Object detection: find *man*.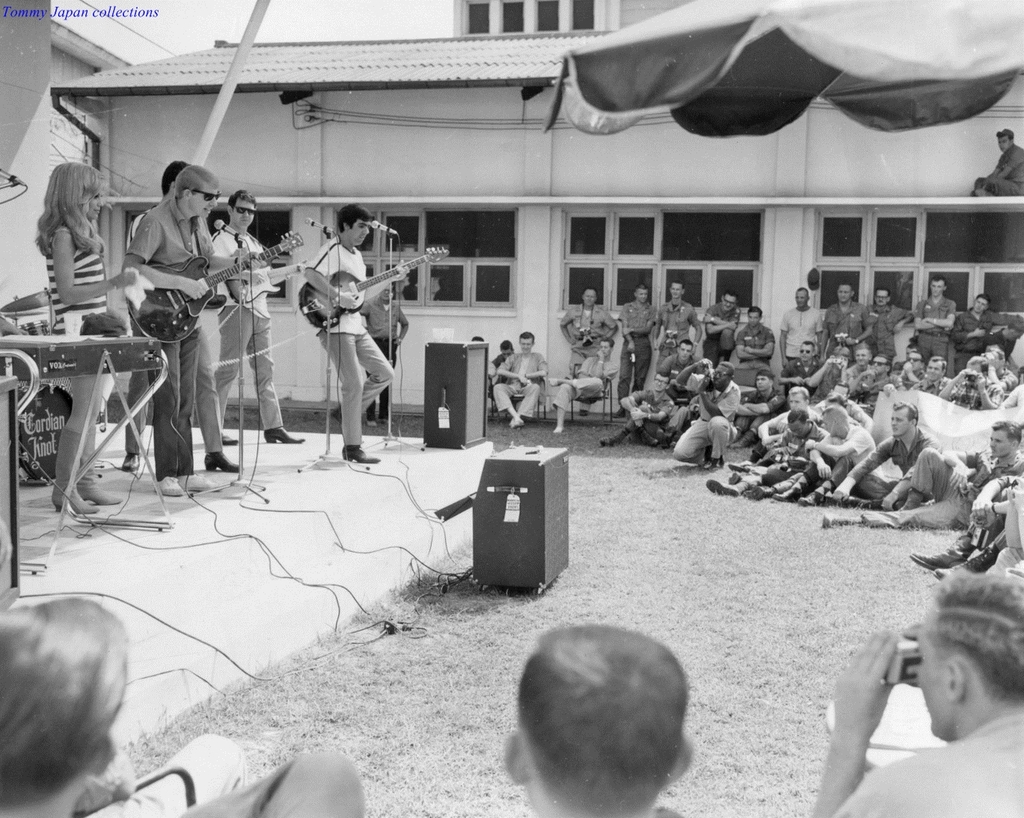
[x1=492, y1=333, x2=546, y2=425].
